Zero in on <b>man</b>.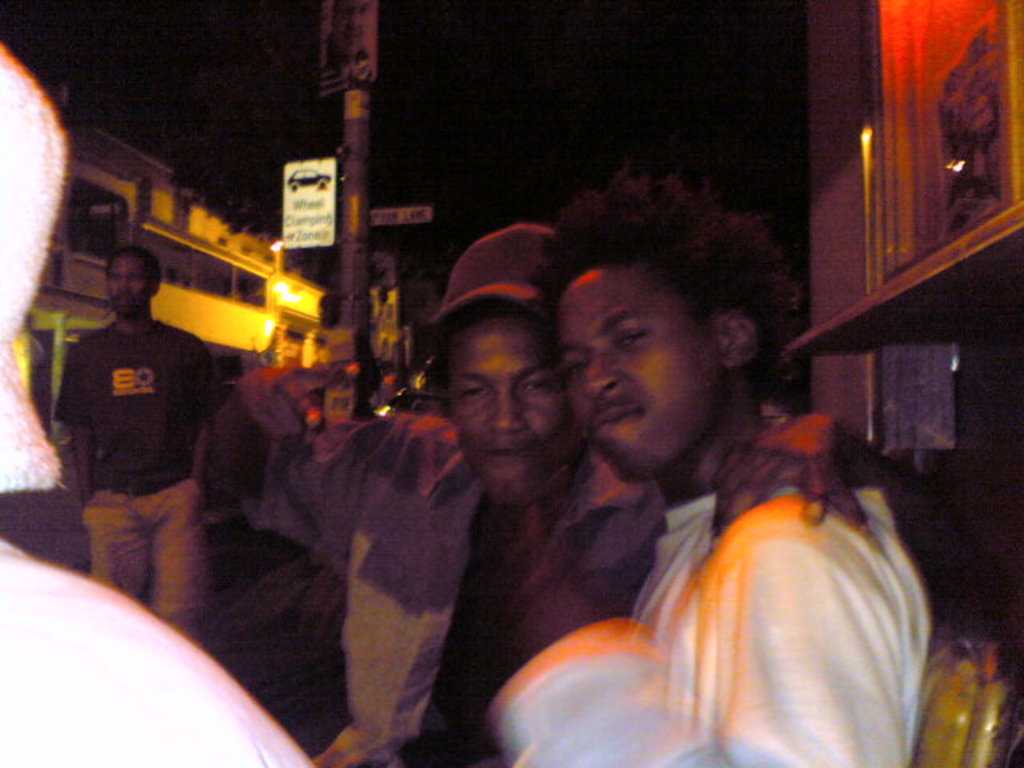
Zeroed in: (237, 354, 315, 587).
